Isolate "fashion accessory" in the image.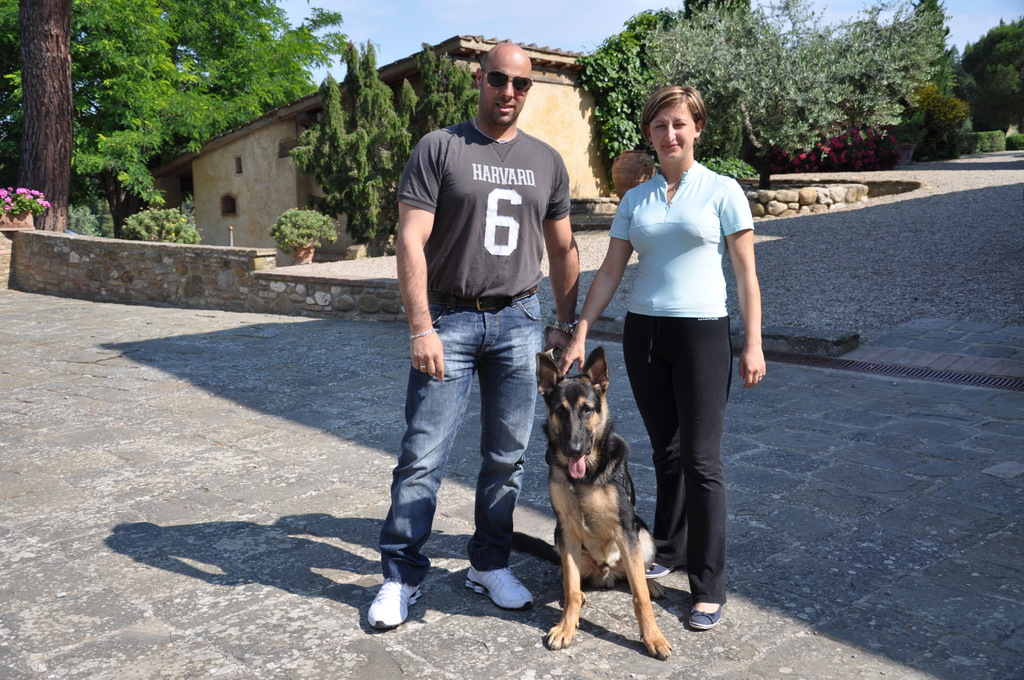
Isolated region: x1=554 y1=322 x2=577 y2=330.
